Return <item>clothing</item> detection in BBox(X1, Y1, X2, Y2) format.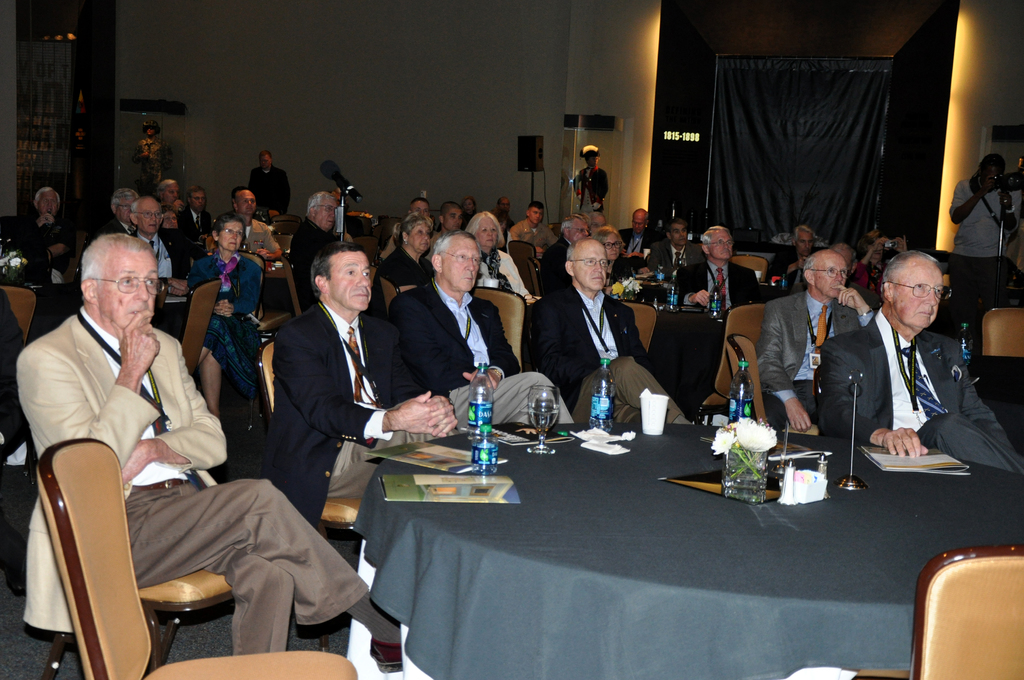
BBox(721, 287, 875, 433).
